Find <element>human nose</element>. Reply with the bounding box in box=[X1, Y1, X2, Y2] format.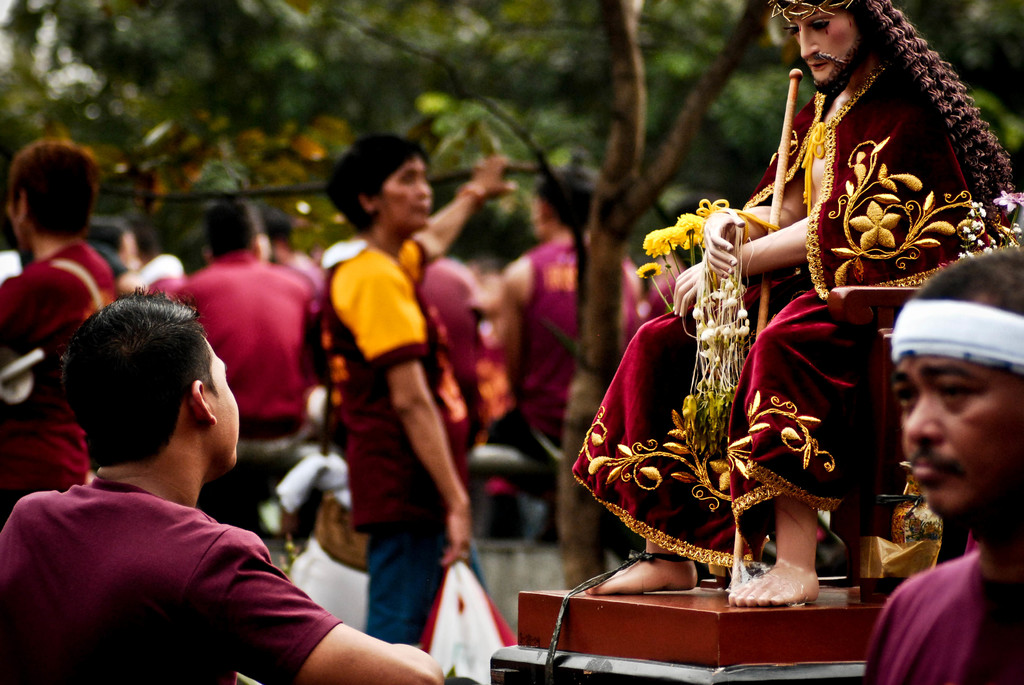
box=[904, 394, 944, 447].
